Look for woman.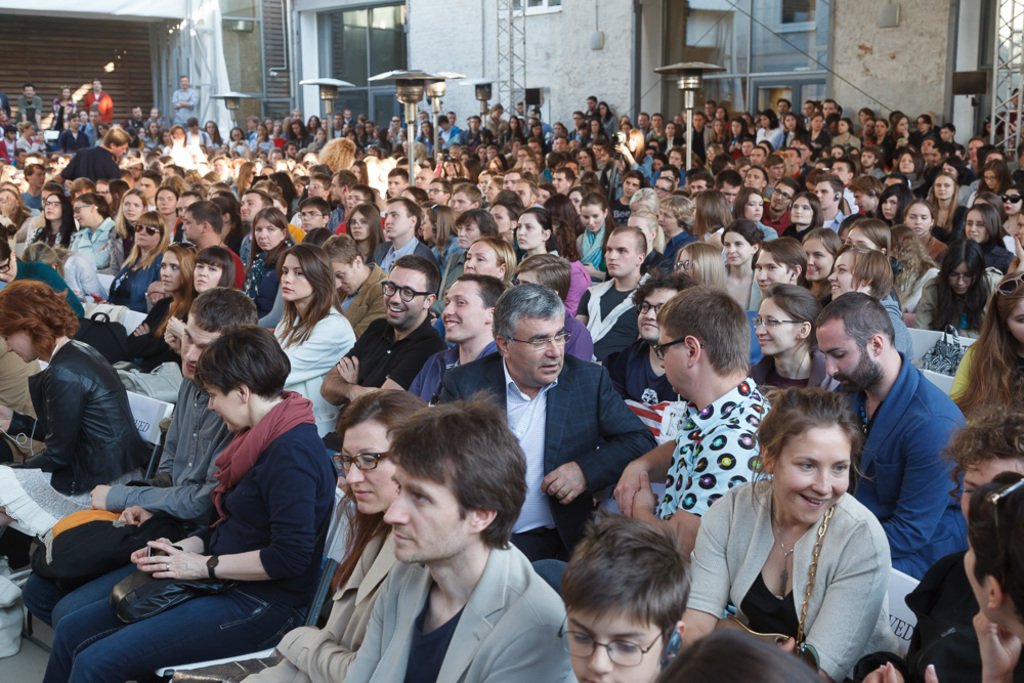
Found: {"left": 546, "top": 121, "right": 570, "bottom": 145}.
